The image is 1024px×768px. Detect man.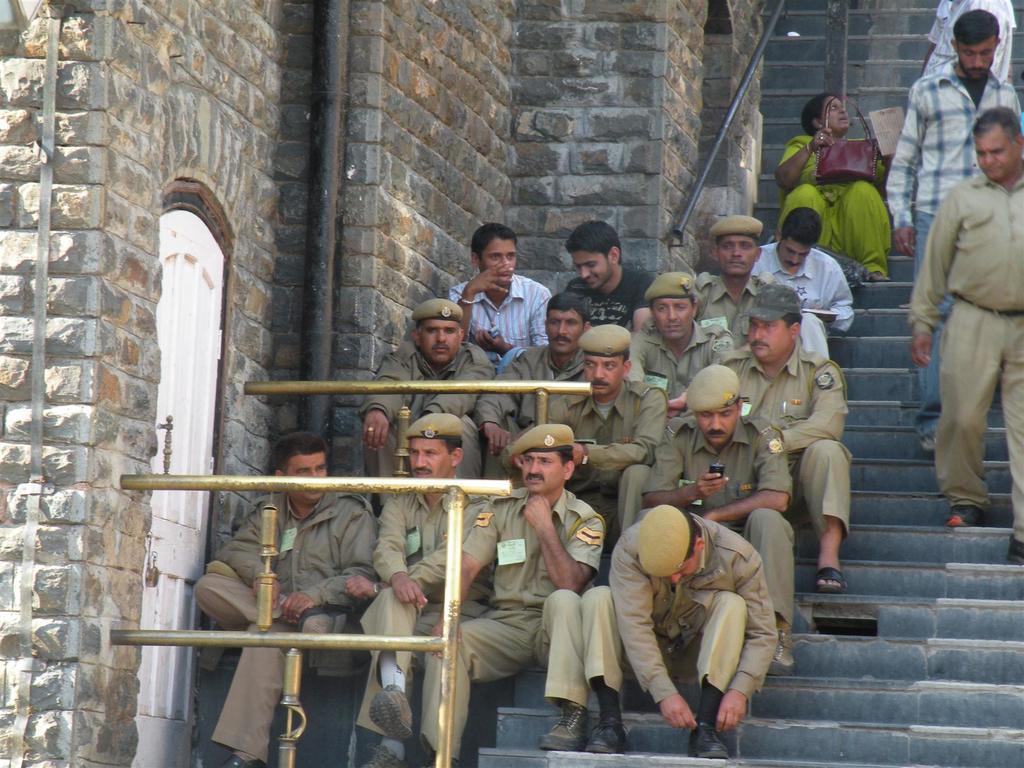
Detection: x1=690 y1=214 x2=771 y2=356.
